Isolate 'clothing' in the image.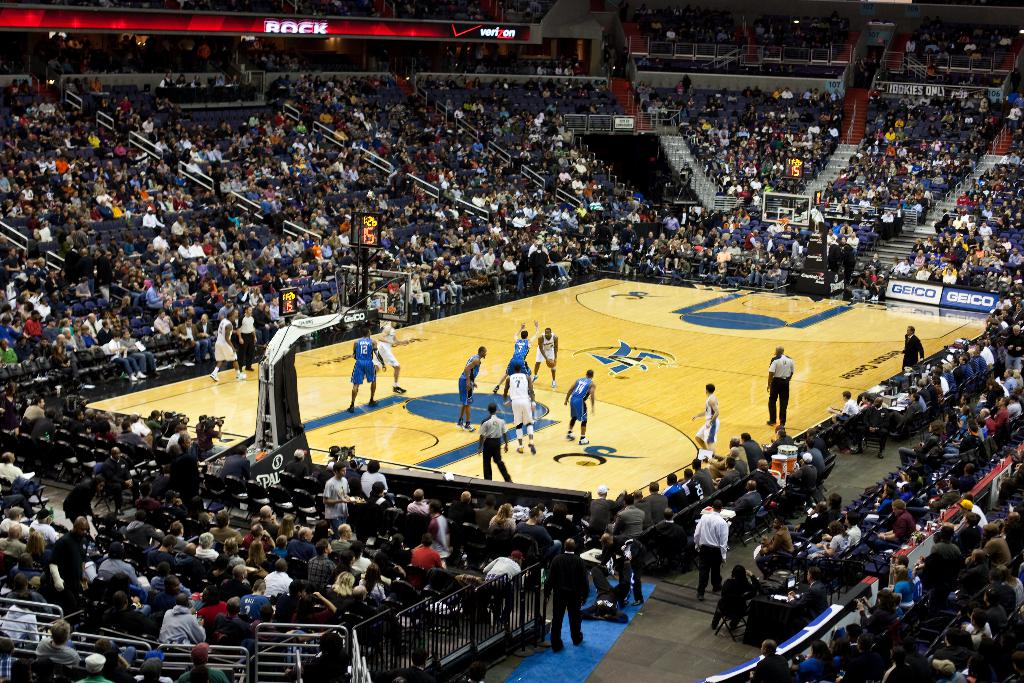
Isolated region: 347:334:377:384.
